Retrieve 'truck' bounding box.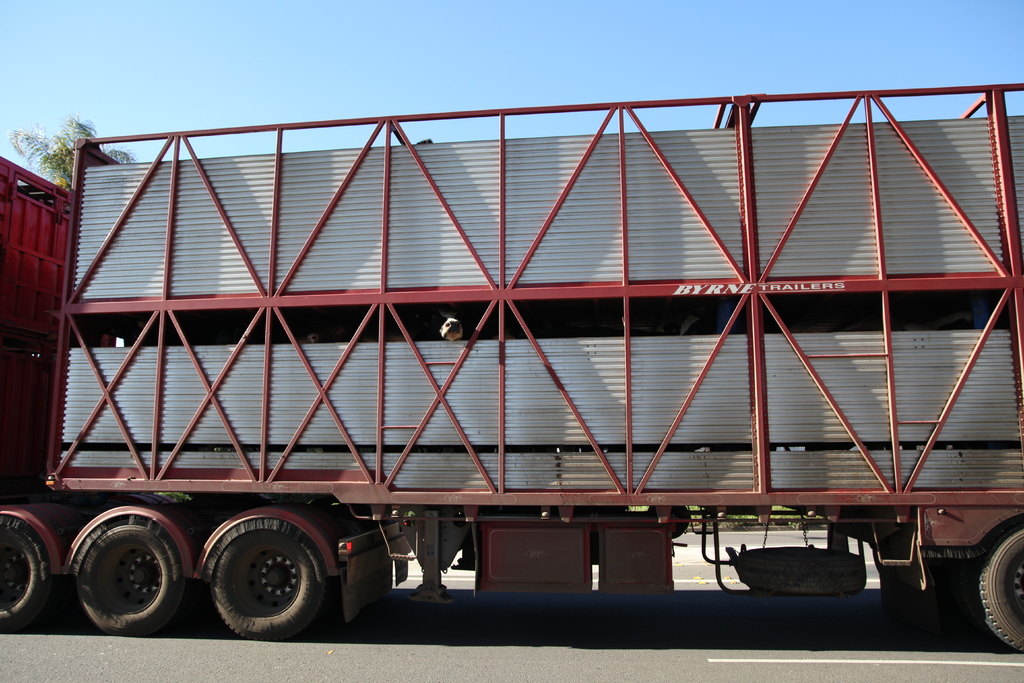
Bounding box: [x1=14, y1=54, x2=1023, y2=672].
